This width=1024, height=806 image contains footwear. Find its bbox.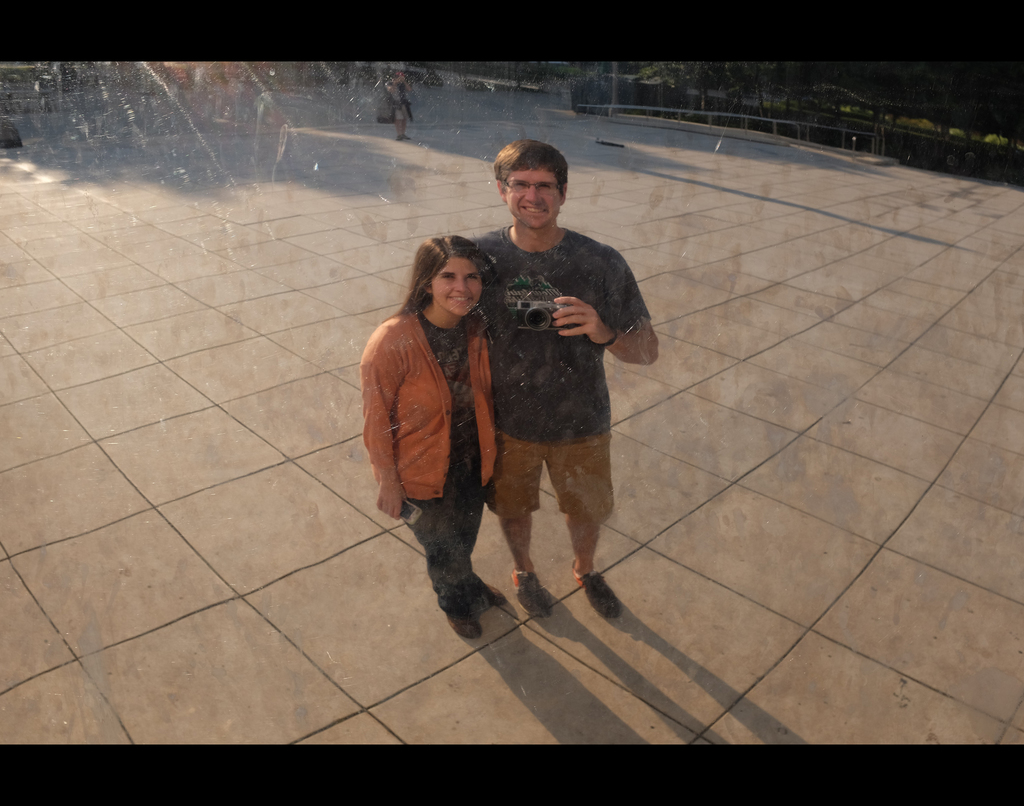
select_region(470, 577, 510, 607).
